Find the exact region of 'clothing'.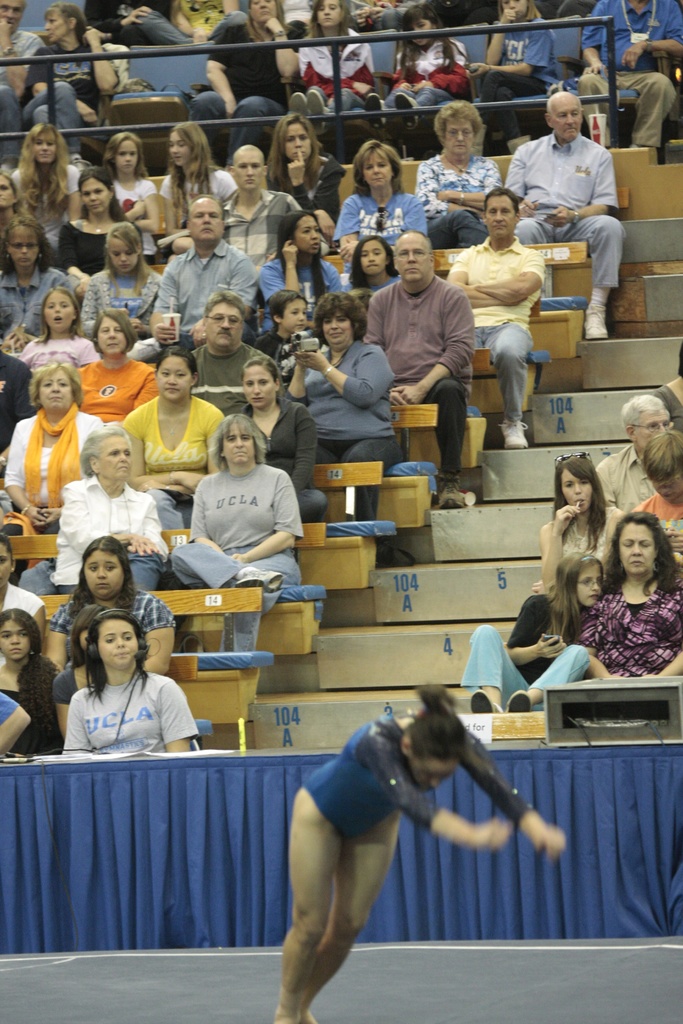
Exact region: 246:147:328:225.
